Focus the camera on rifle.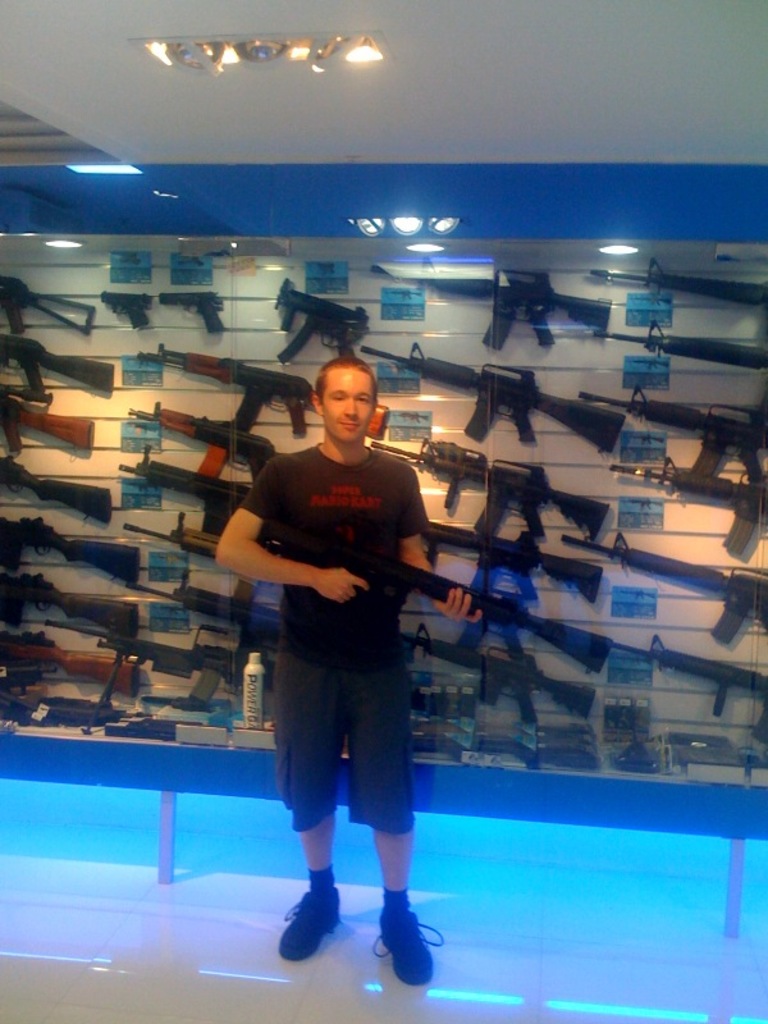
Focus region: [92,622,276,708].
